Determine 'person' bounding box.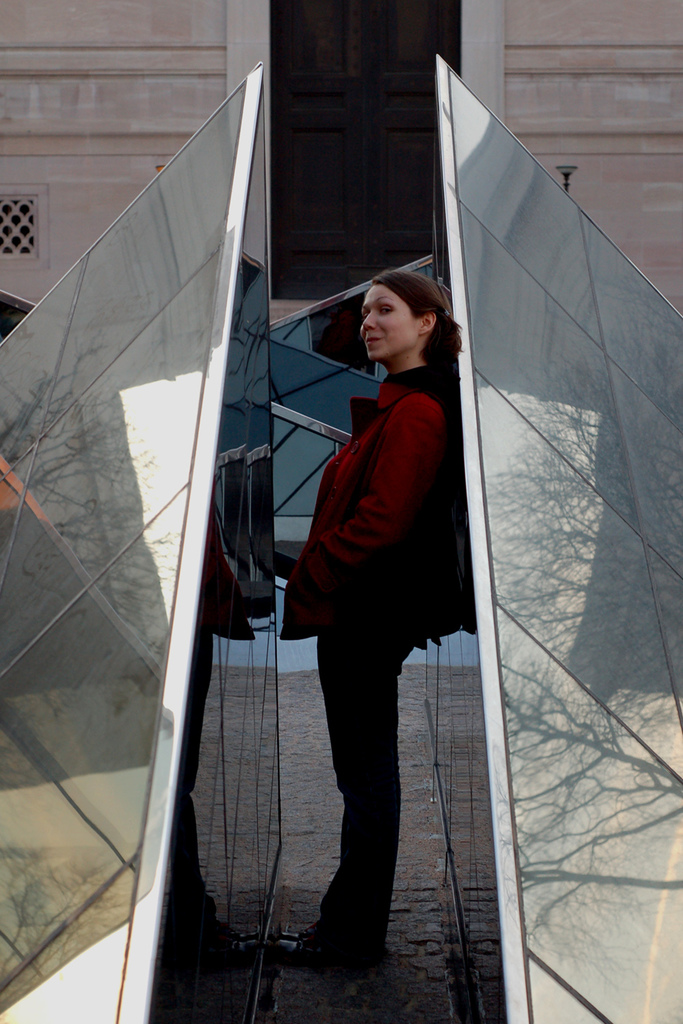
Determined: [253,277,469,973].
